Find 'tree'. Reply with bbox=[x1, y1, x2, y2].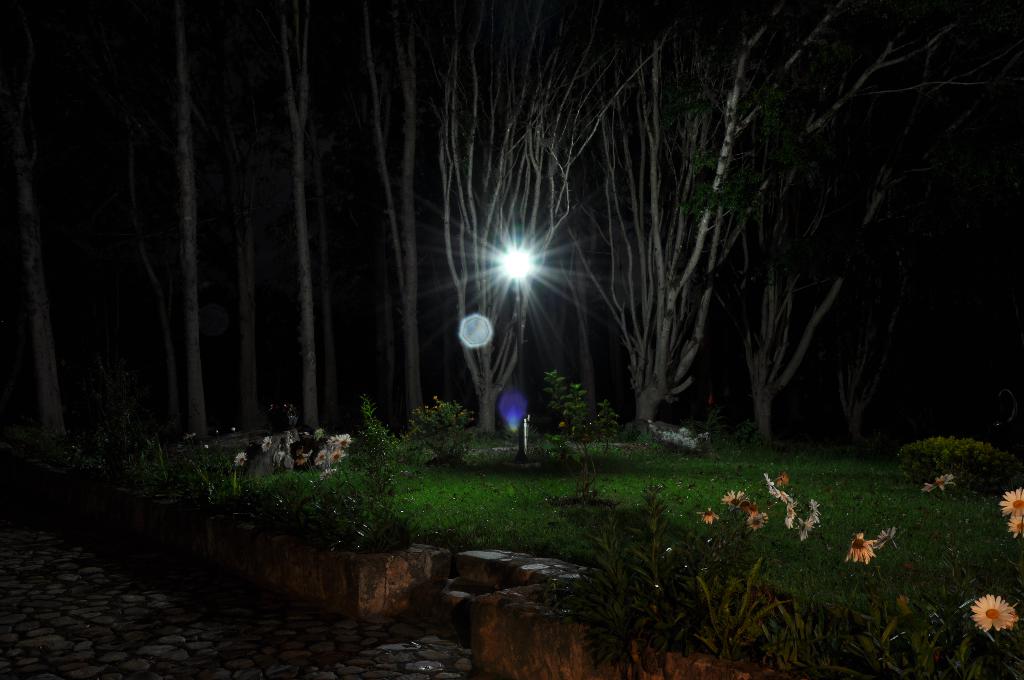
bbox=[280, 0, 312, 432].
